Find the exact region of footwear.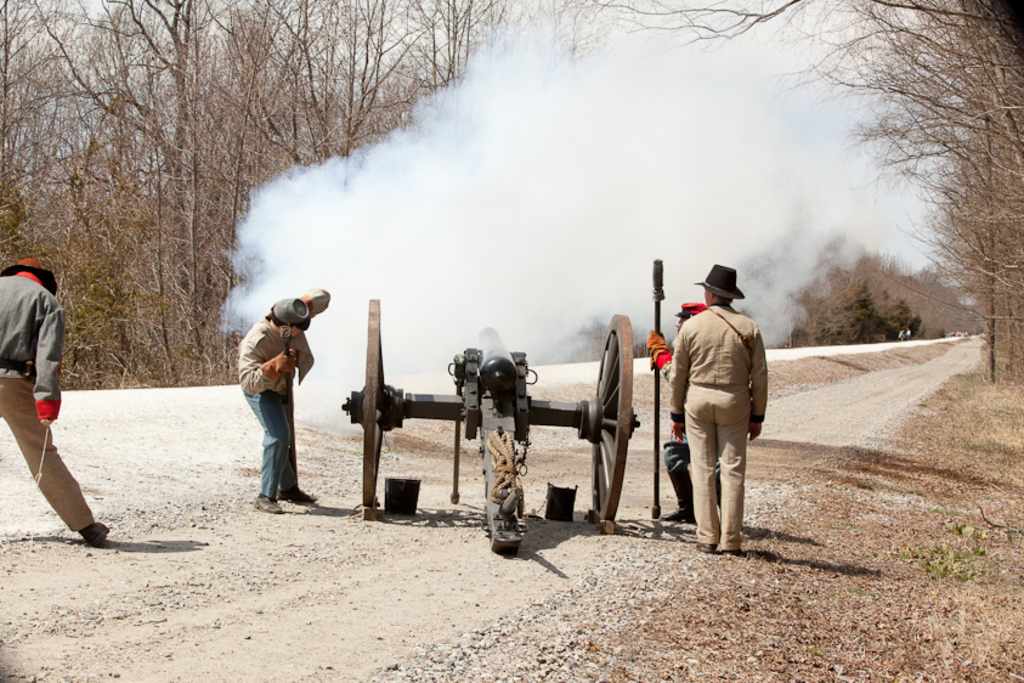
Exact region: region(658, 504, 694, 519).
